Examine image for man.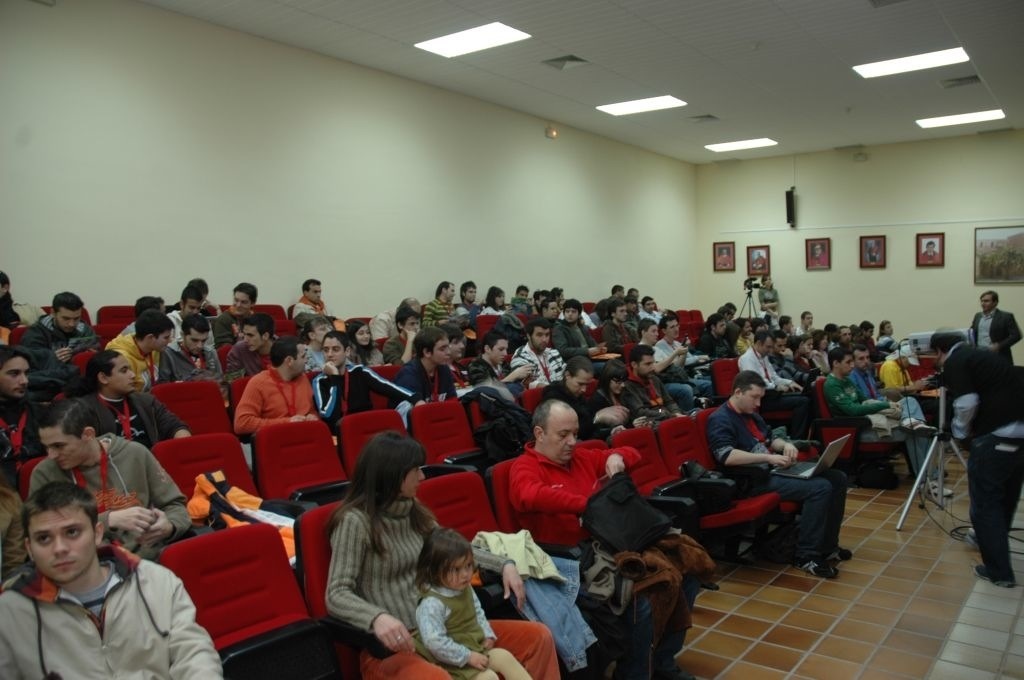
Examination result: left=234, top=336, right=318, bottom=438.
